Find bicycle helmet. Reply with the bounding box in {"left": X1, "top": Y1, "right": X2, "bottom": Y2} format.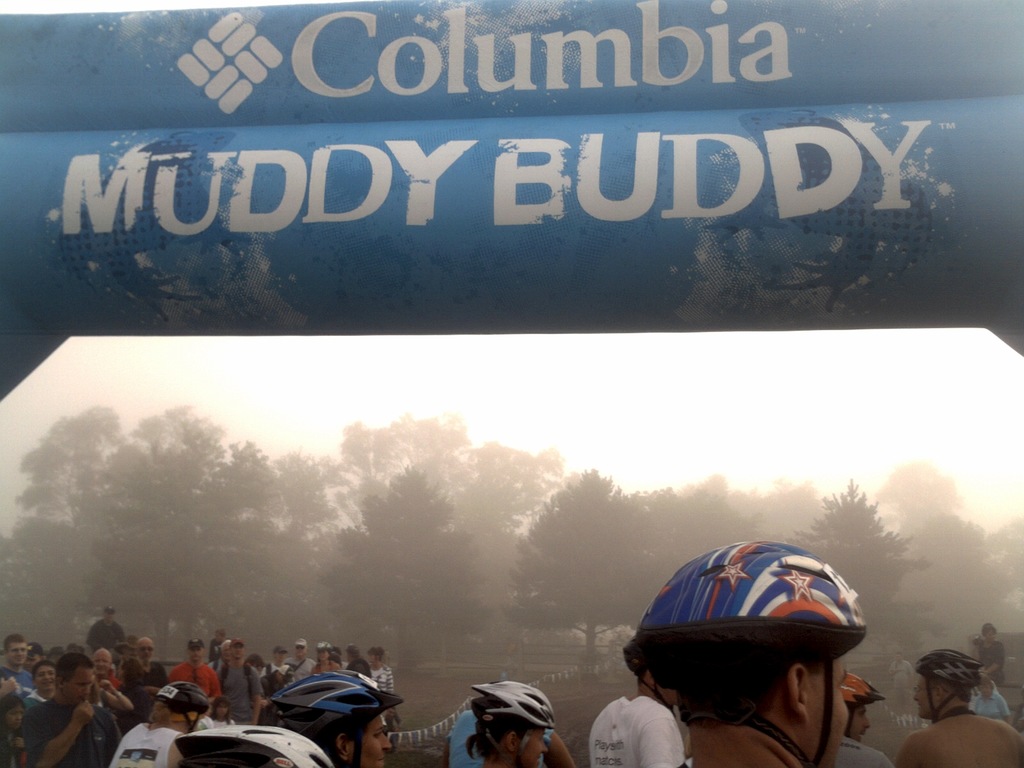
{"left": 476, "top": 682, "right": 555, "bottom": 726}.
